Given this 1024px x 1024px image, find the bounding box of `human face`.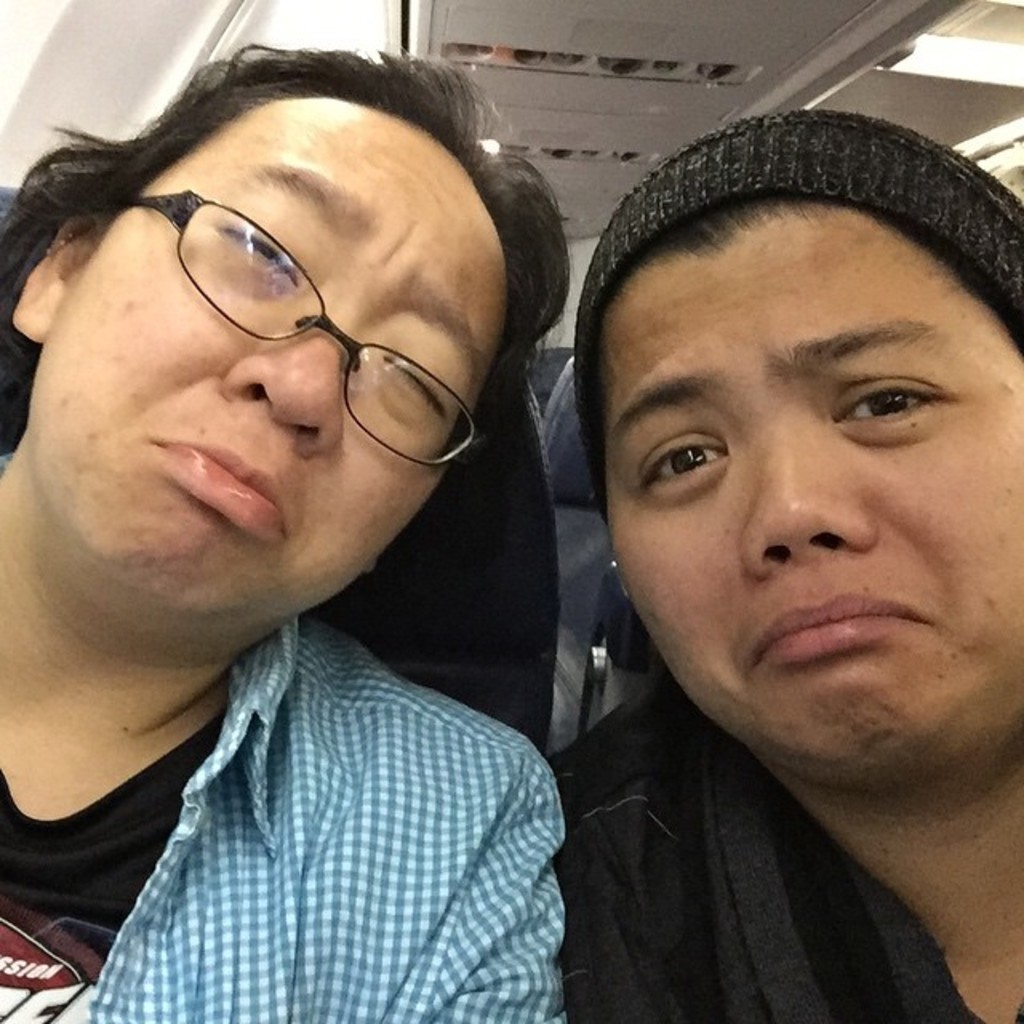
598, 190, 1022, 787.
